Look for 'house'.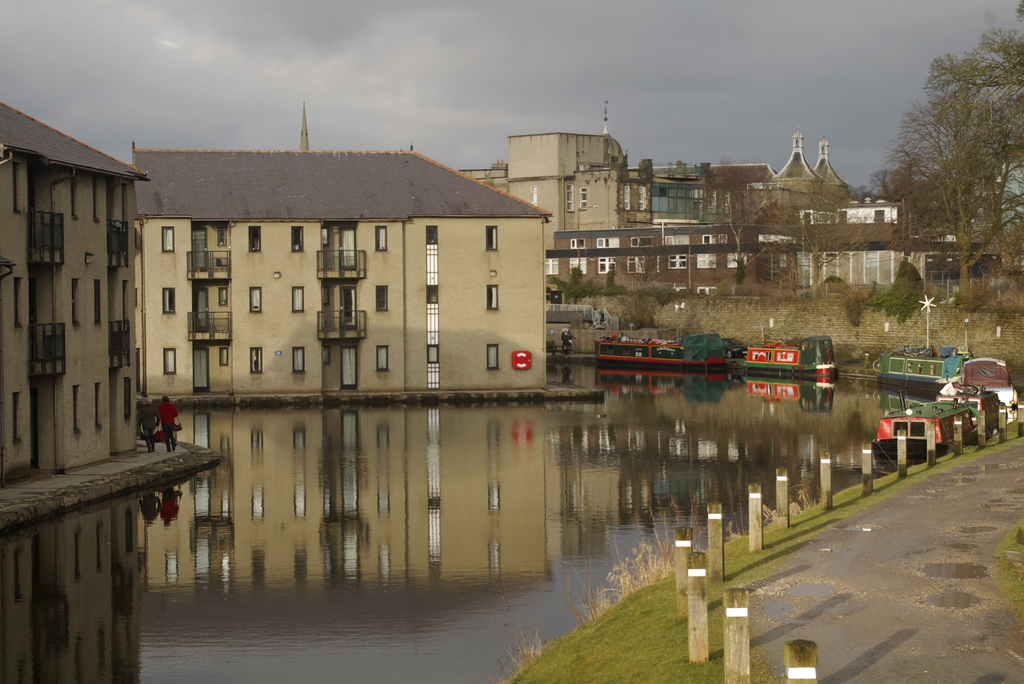
Found: x1=152 y1=396 x2=547 y2=593.
